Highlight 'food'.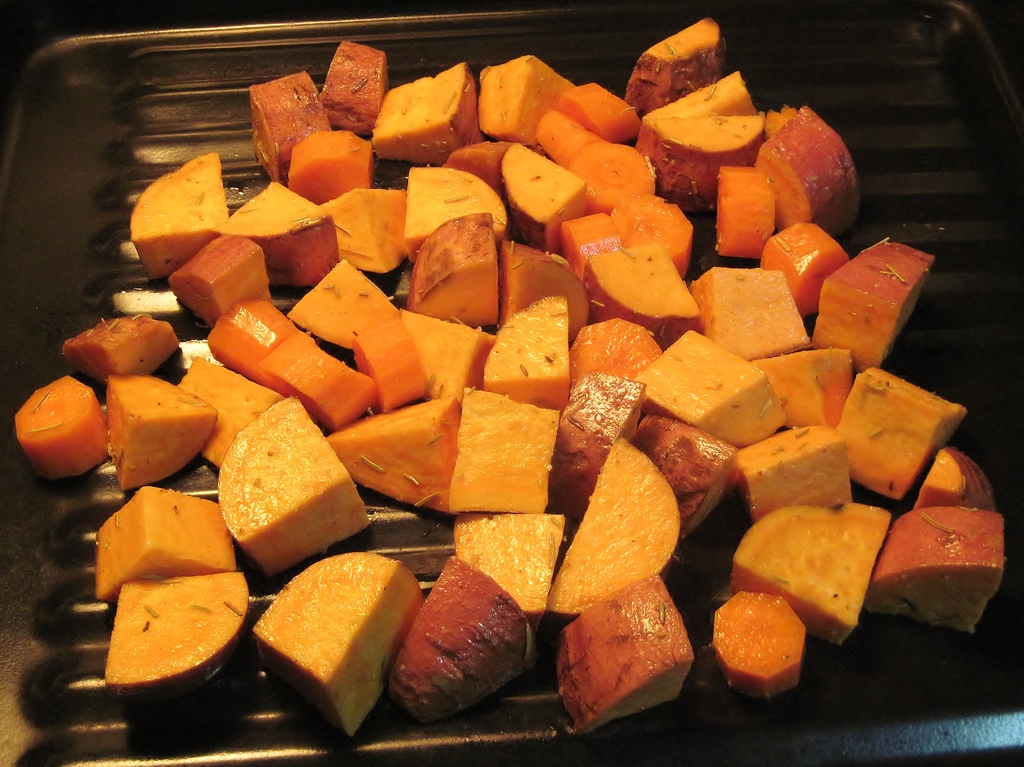
Highlighted region: (x1=714, y1=592, x2=815, y2=699).
